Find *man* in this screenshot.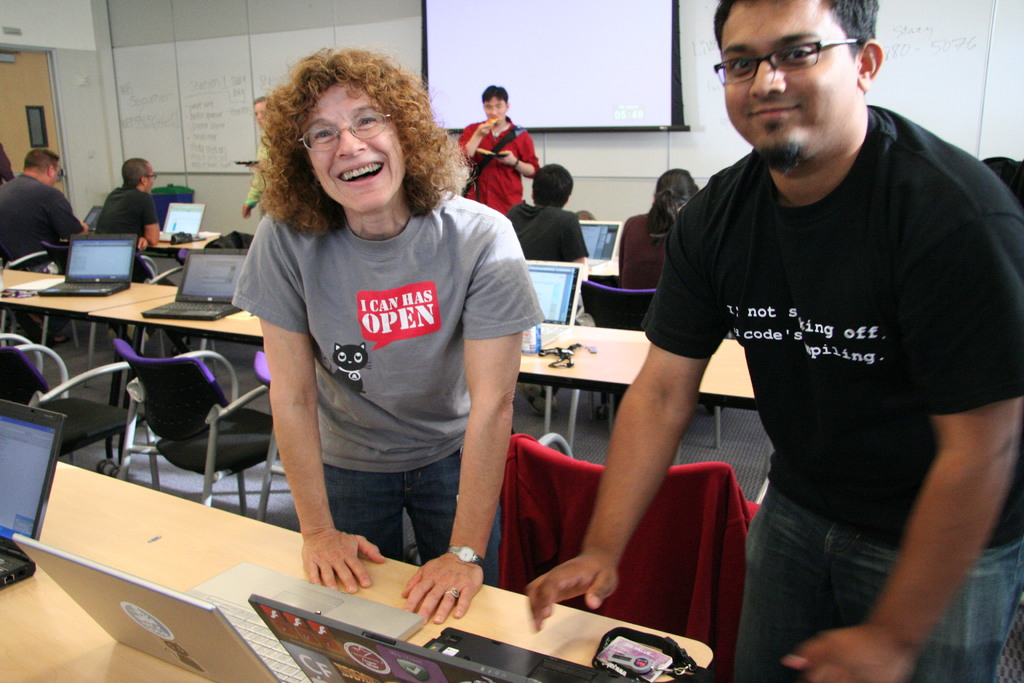
The bounding box for *man* is 1 150 92 280.
